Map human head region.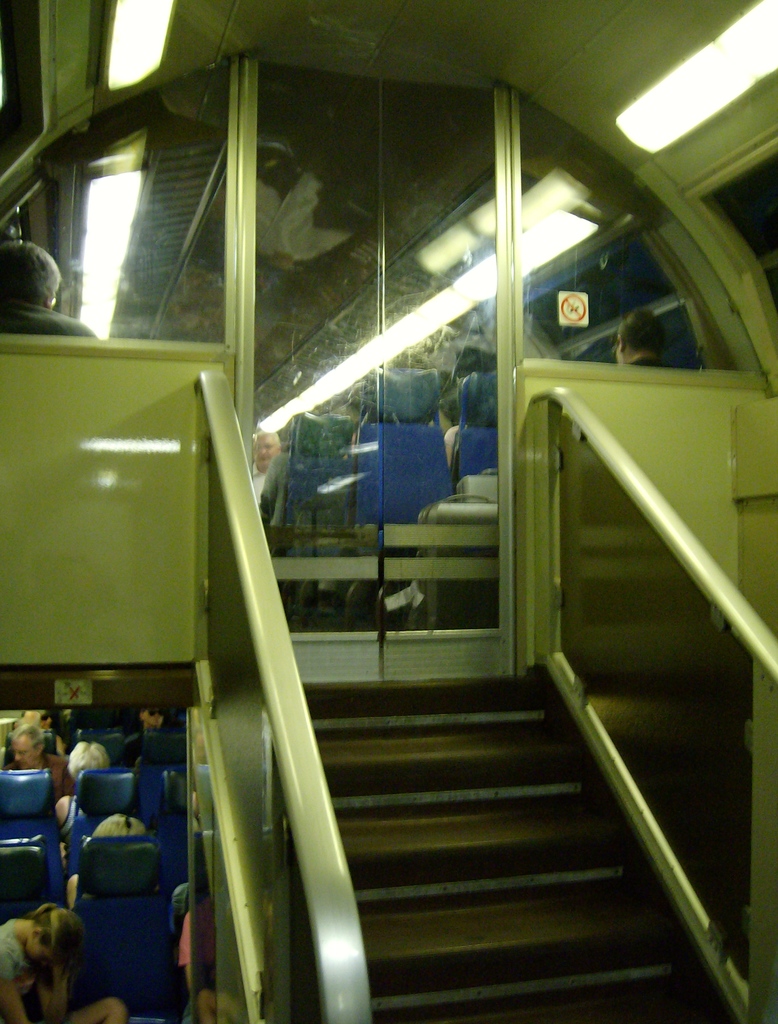
Mapped to (left=251, top=429, right=279, bottom=470).
